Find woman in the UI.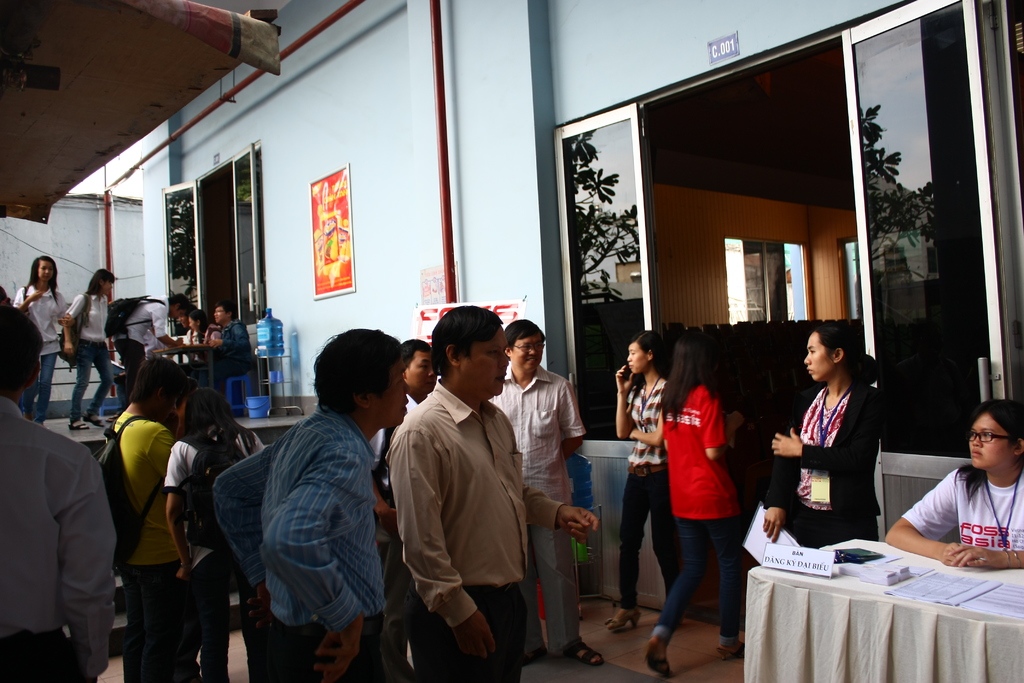
UI element at box=[166, 384, 265, 682].
